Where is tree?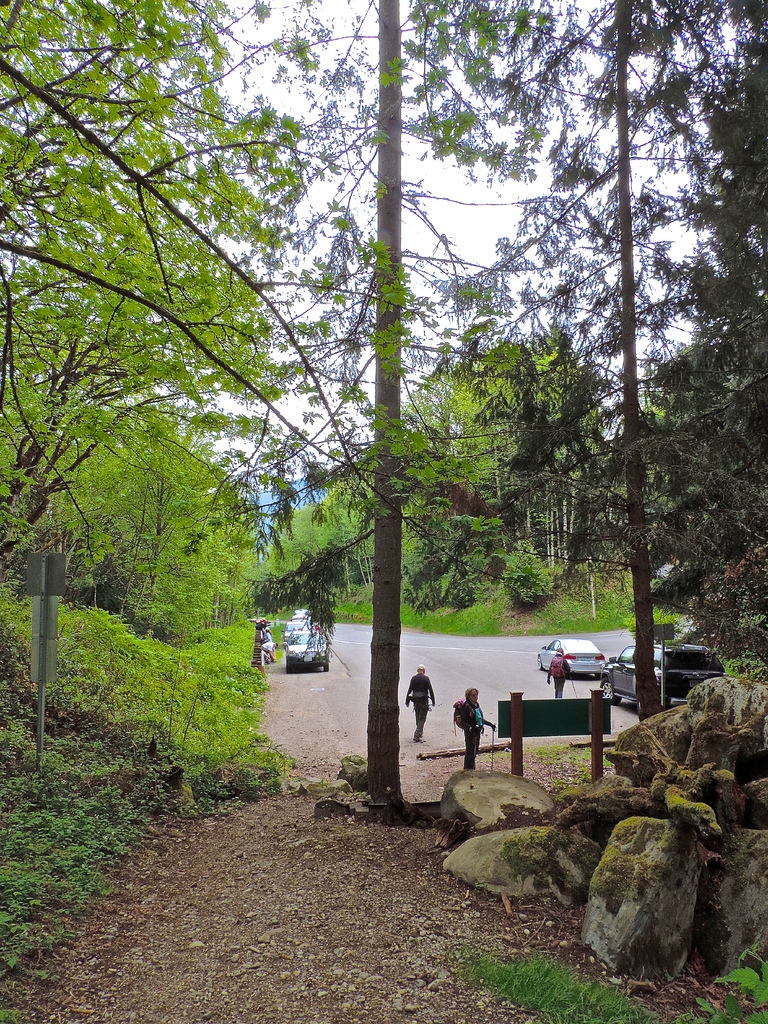
bbox=(201, 0, 619, 819).
